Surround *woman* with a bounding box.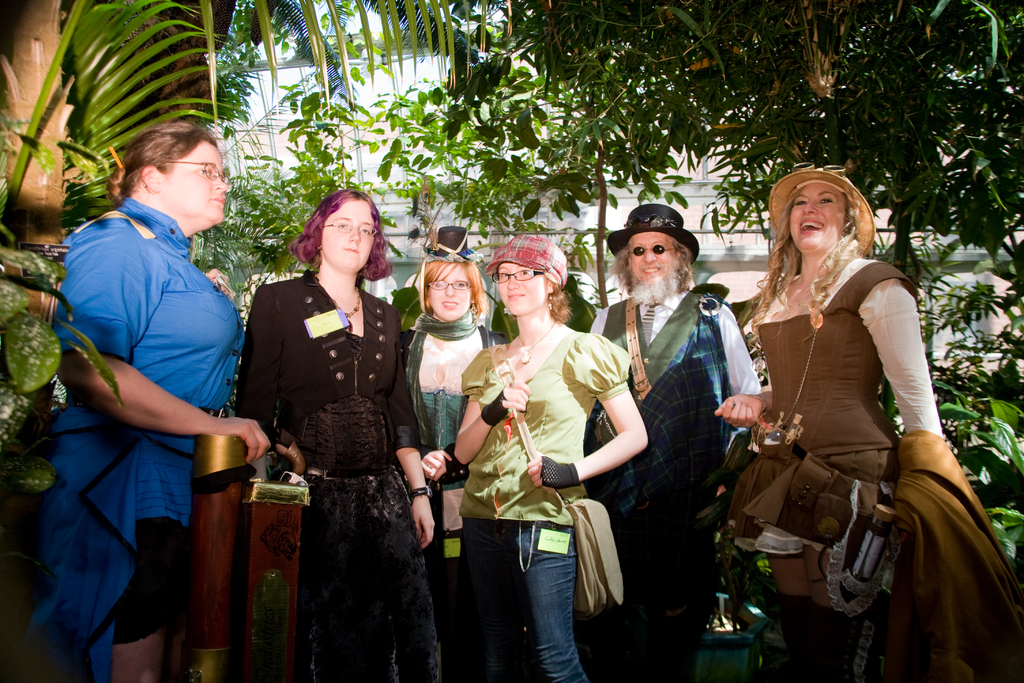
x1=390 y1=249 x2=514 y2=677.
